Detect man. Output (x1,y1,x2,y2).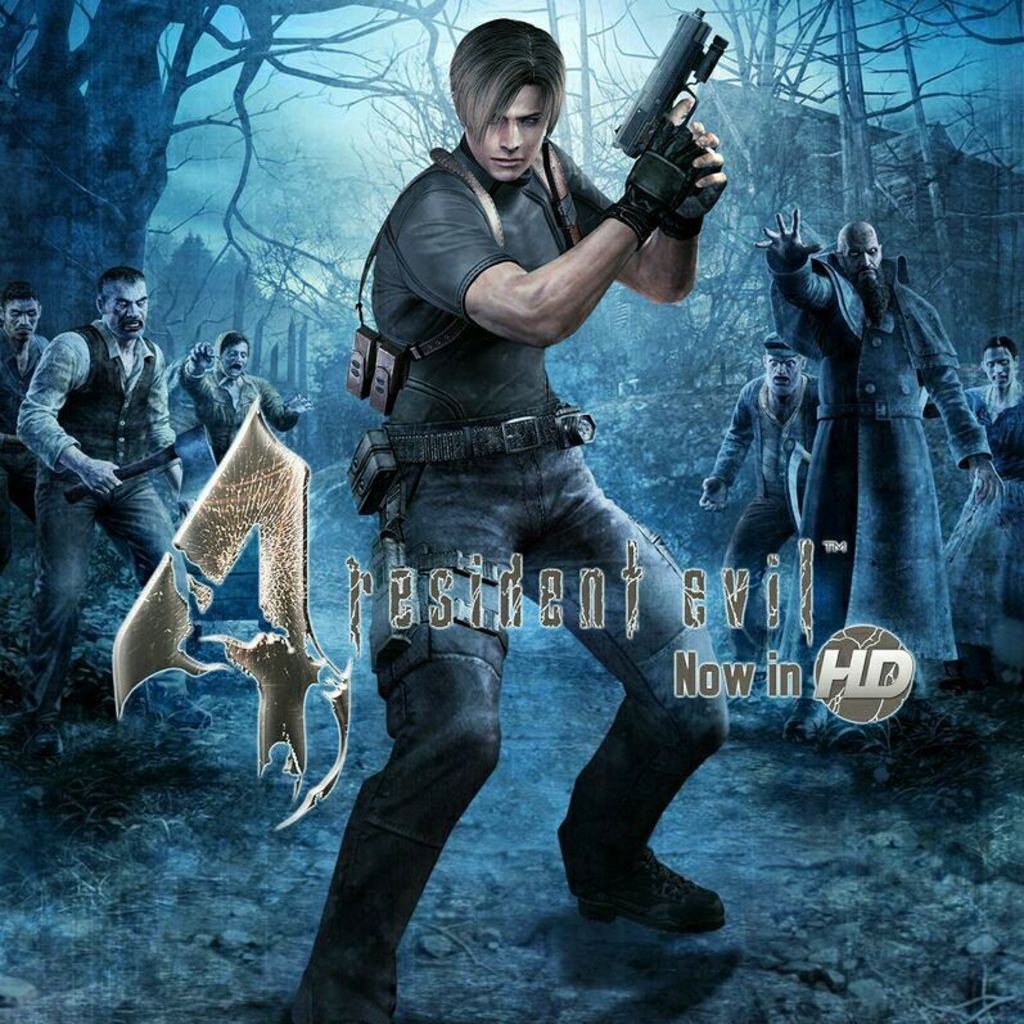
(696,331,816,662).
